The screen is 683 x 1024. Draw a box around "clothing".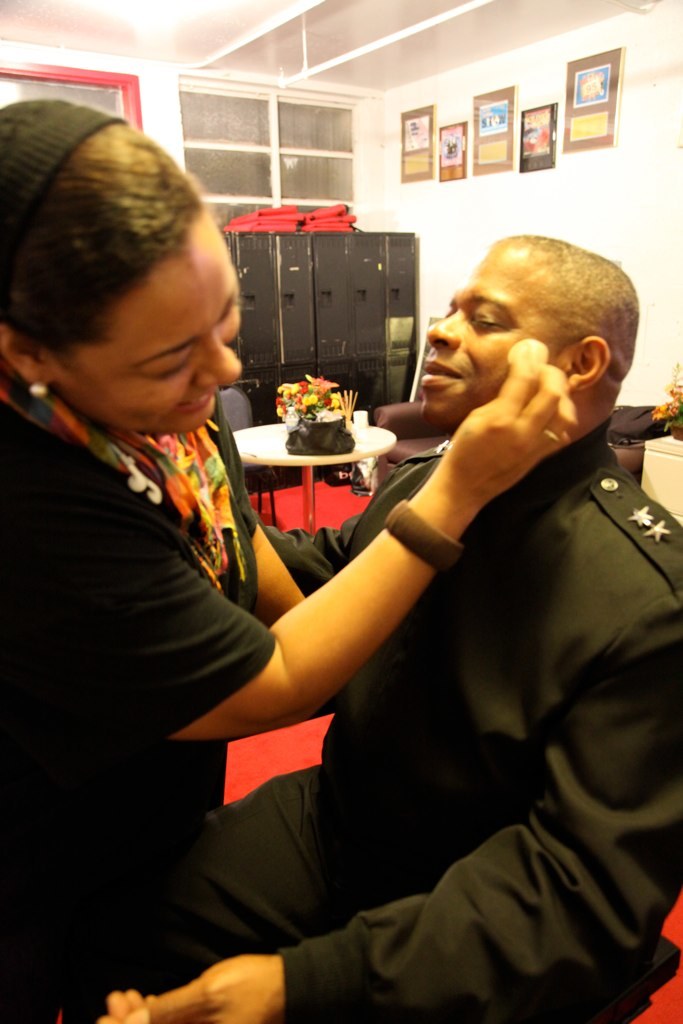
{"x1": 37, "y1": 420, "x2": 682, "y2": 1023}.
